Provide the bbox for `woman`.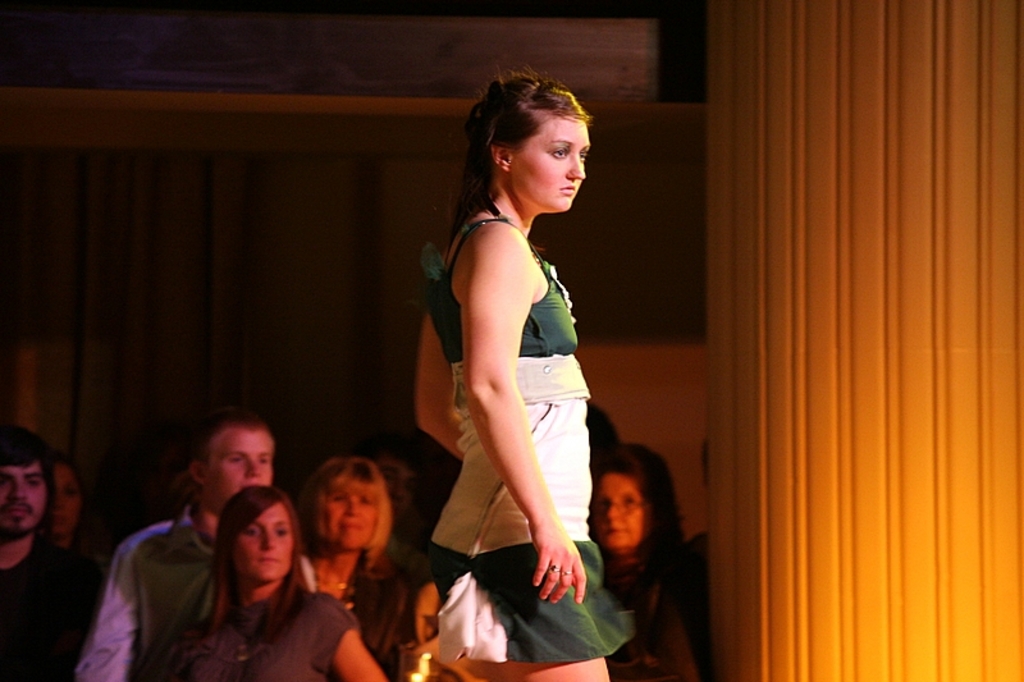
<region>279, 450, 417, 672</region>.
